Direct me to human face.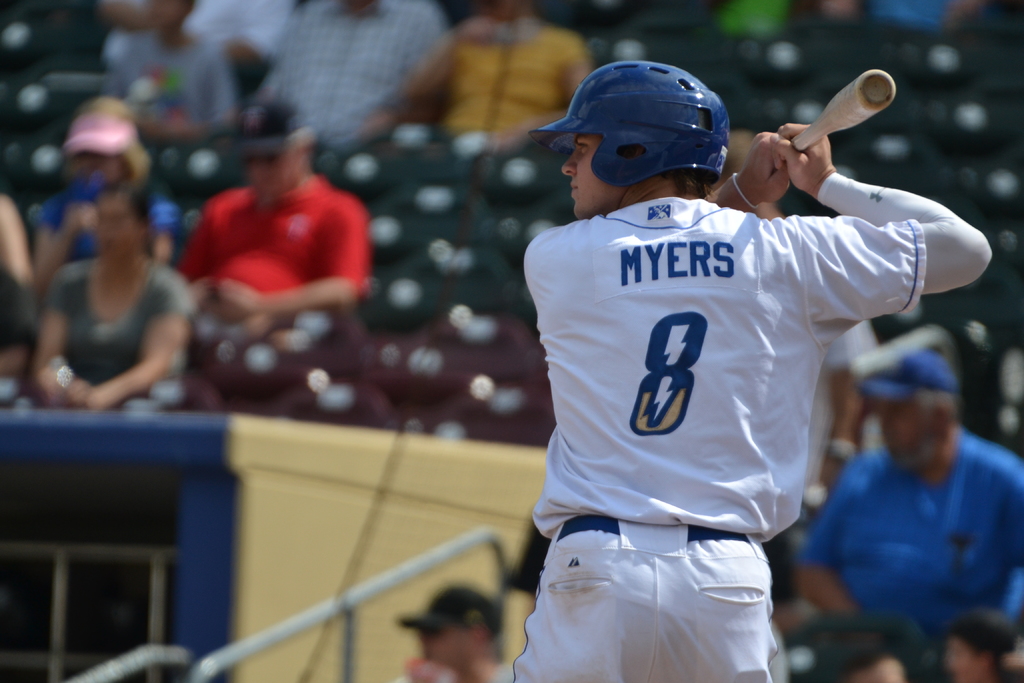
Direction: 876 393 936 465.
